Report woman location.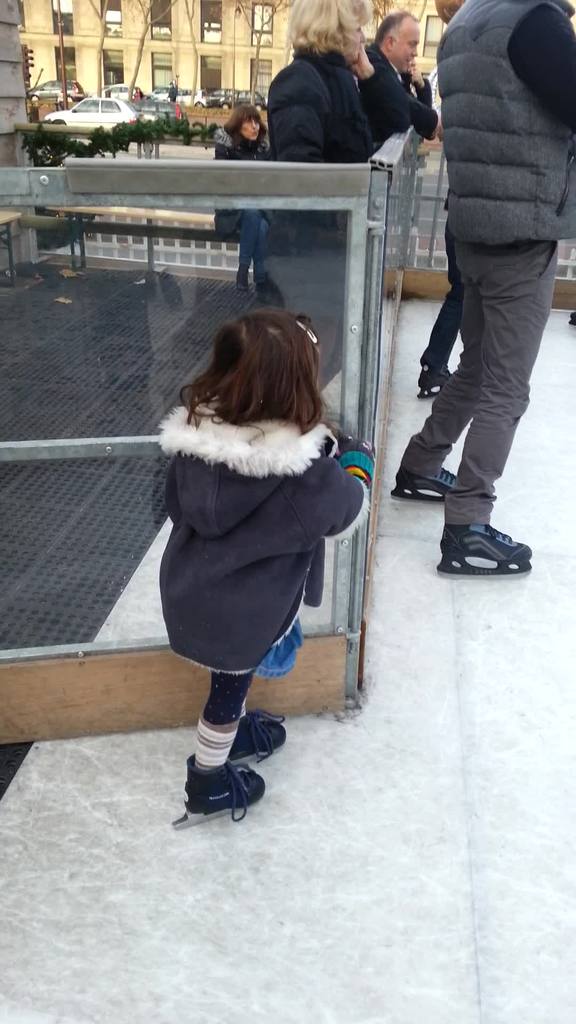
Report: 149,311,350,772.
